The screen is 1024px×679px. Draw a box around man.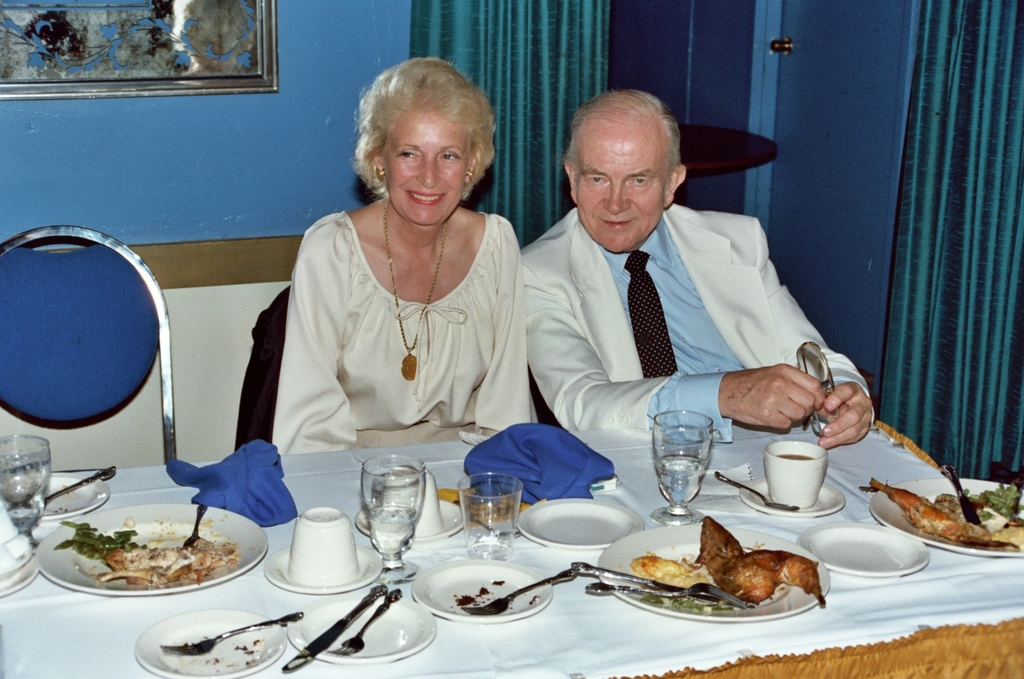
502/109/870/511.
